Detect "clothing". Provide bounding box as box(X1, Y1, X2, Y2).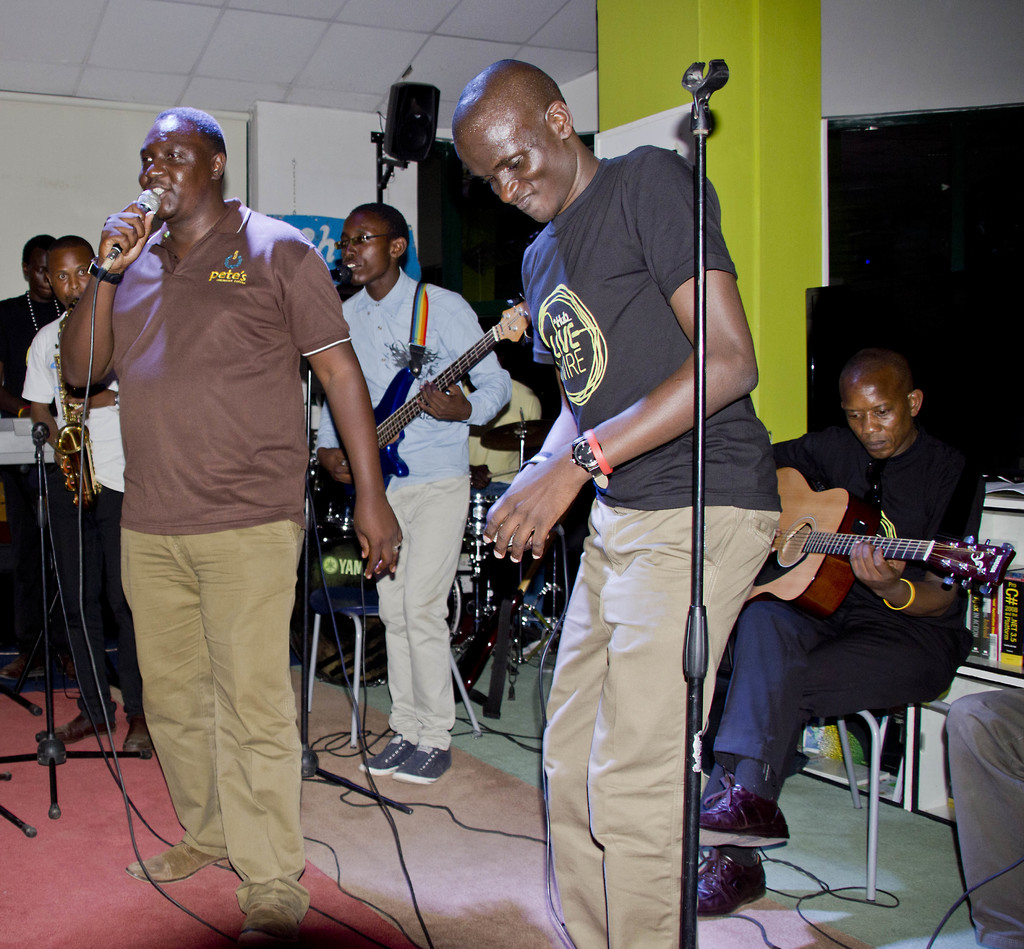
box(945, 687, 1023, 948).
